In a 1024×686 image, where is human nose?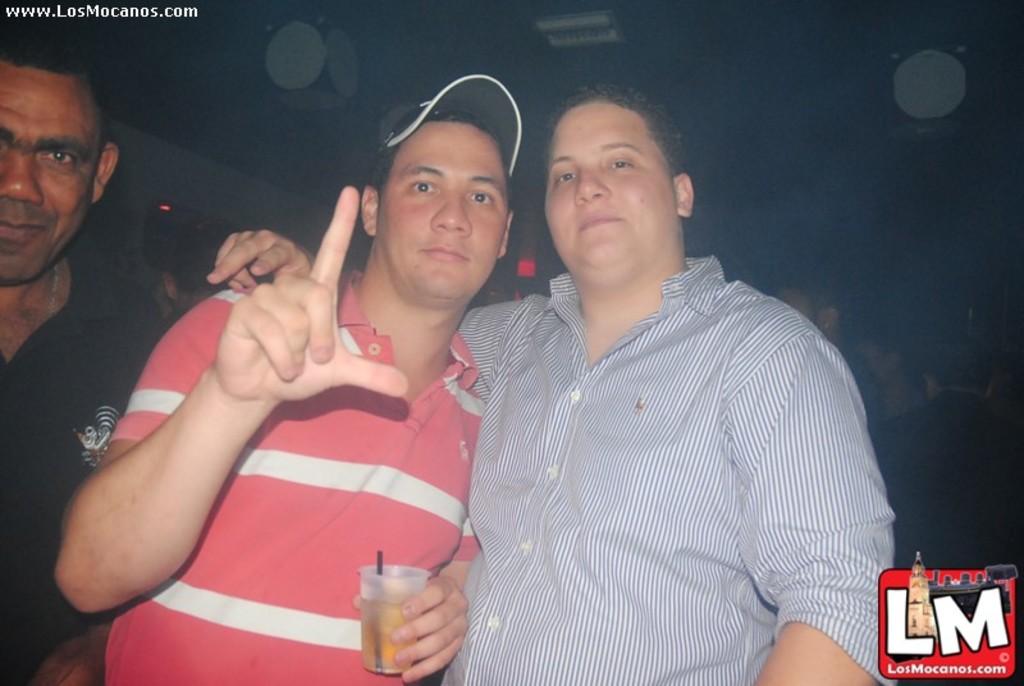
434/197/466/235.
